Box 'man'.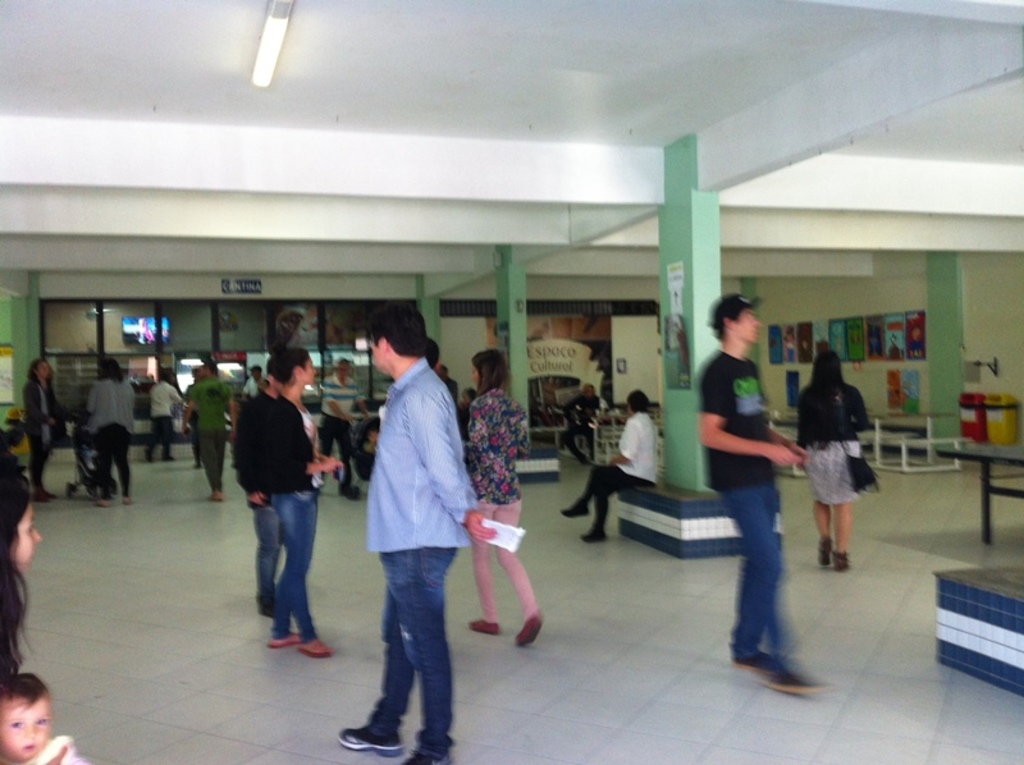
[x1=557, y1=382, x2=605, y2=464].
